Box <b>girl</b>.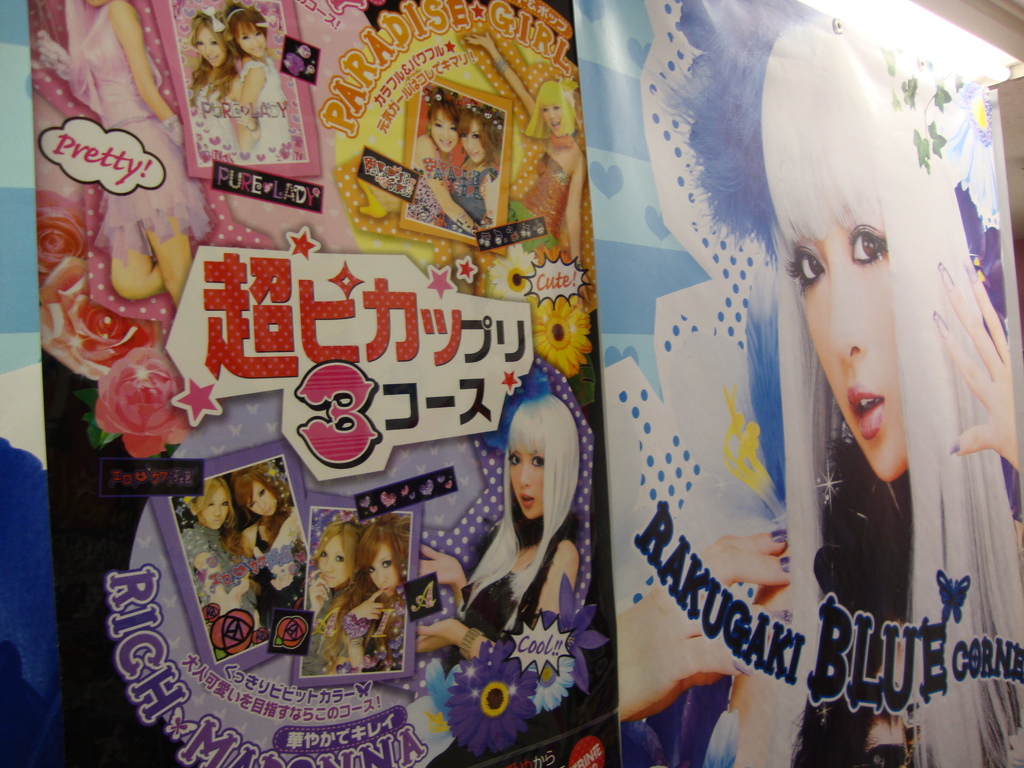
Rect(449, 115, 499, 232).
